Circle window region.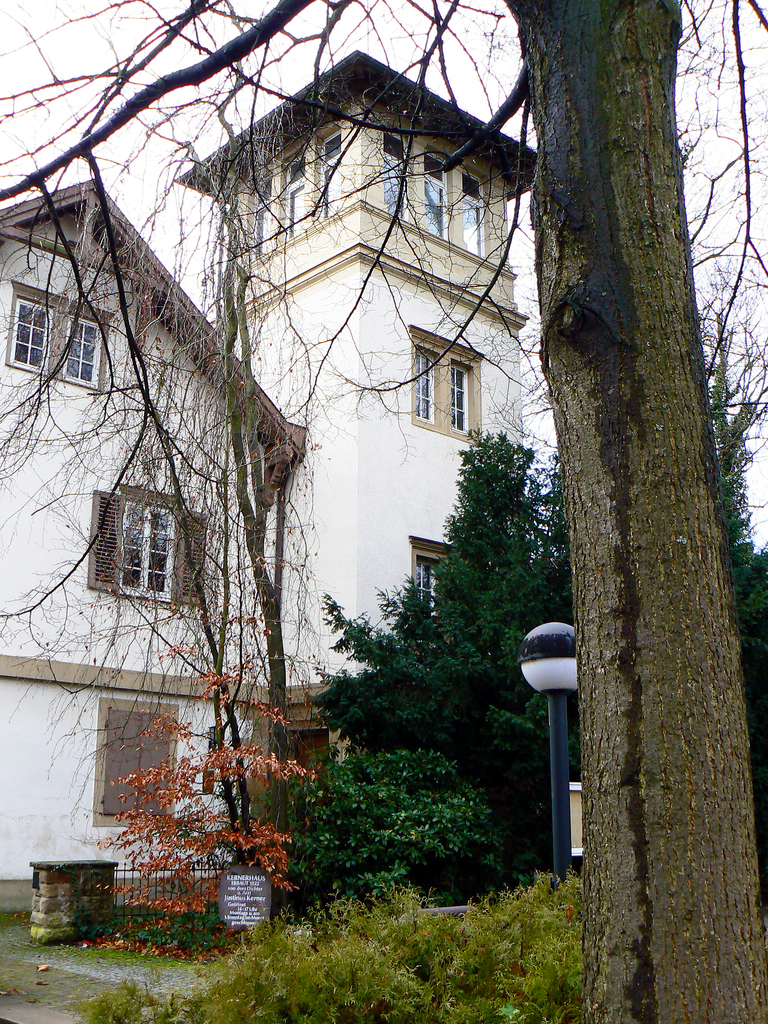
Region: region(408, 326, 484, 447).
